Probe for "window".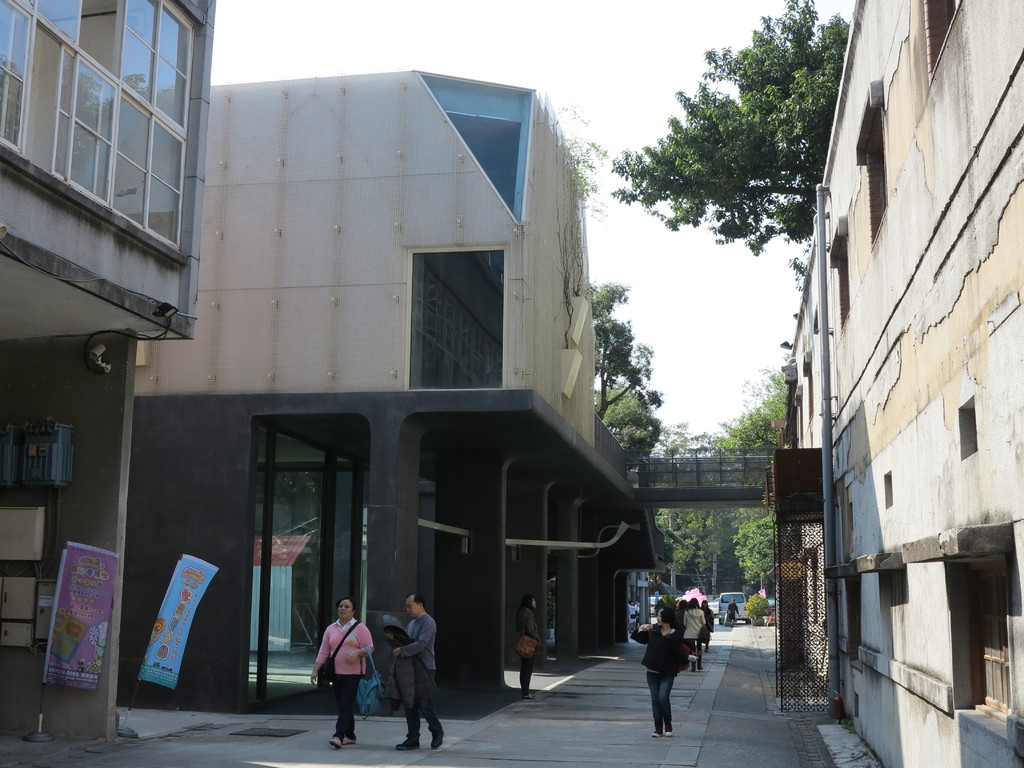
Probe result: {"x1": 415, "y1": 69, "x2": 531, "y2": 229}.
